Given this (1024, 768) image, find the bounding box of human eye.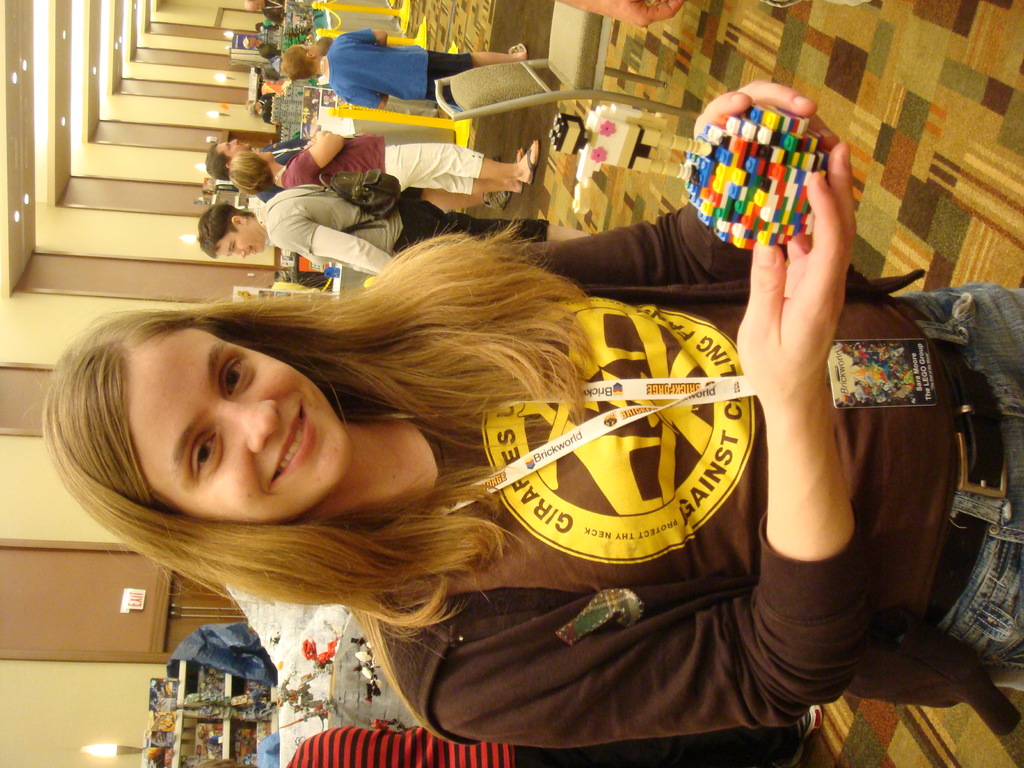
{"x1": 192, "y1": 423, "x2": 214, "y2": 484}.
